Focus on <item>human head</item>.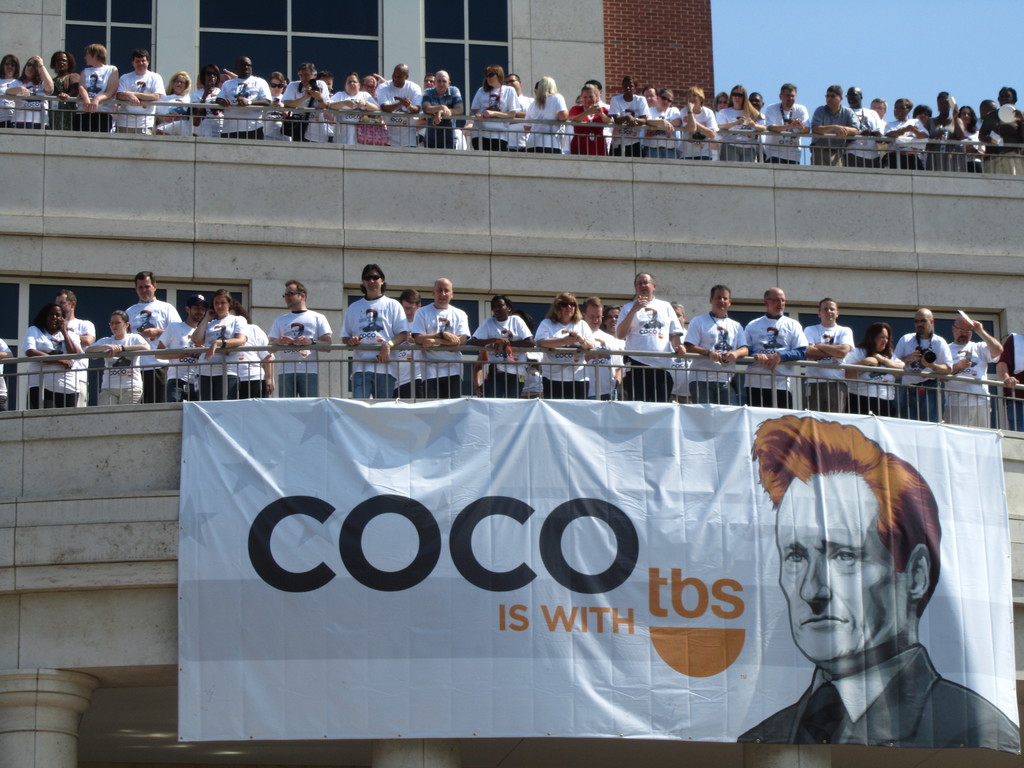
Focused at region(656, 86, 676, 111).
